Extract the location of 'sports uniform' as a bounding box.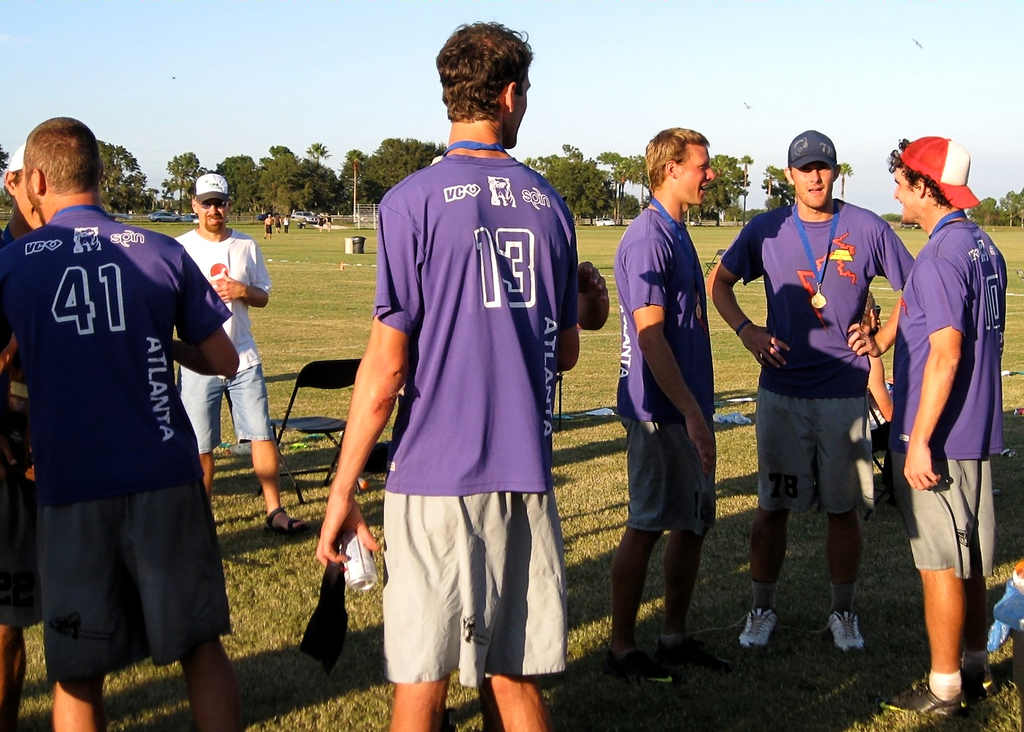
(913,215,1017,583).
